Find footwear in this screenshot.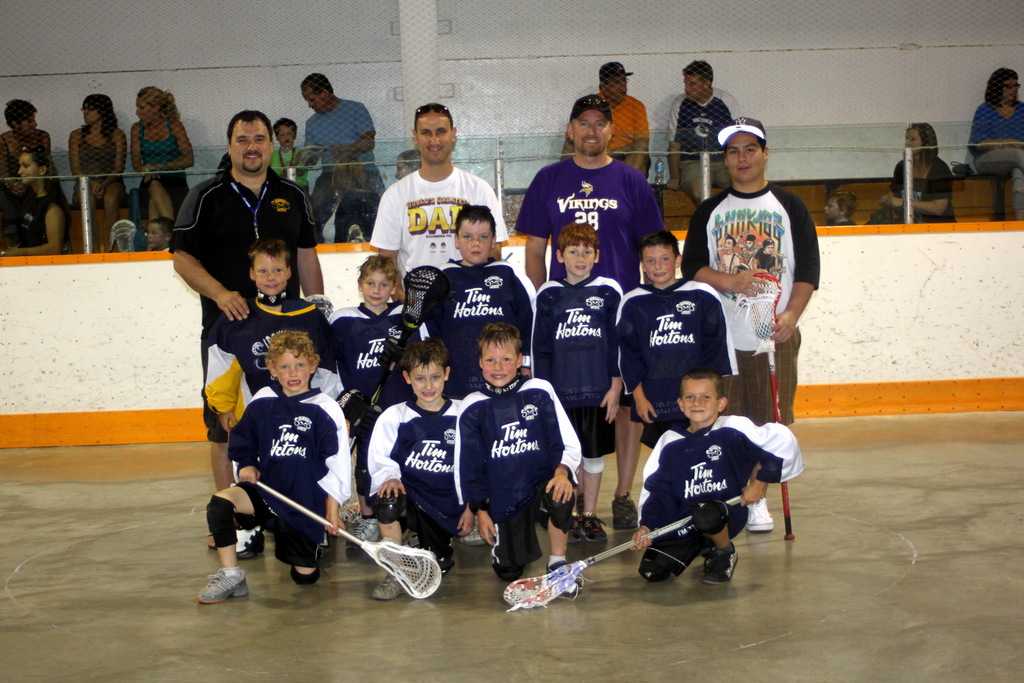
The bounding box for footwear is (545, 561, 577, 595).
